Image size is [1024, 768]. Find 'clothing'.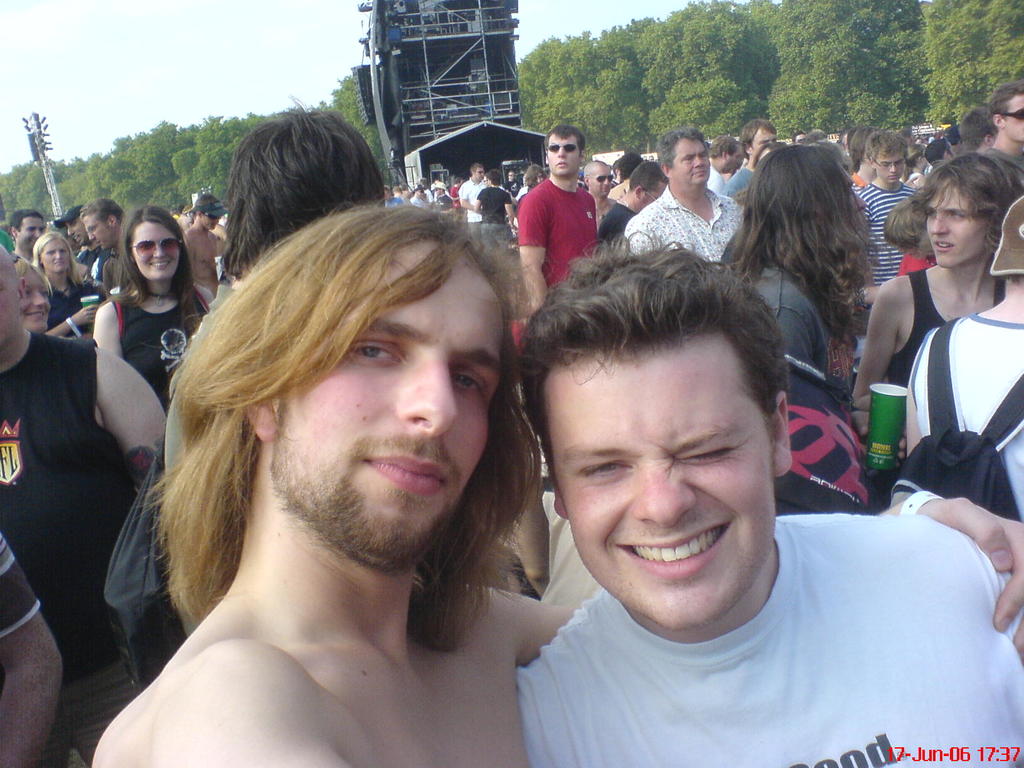
select_region(69, 244, 122, 290).
